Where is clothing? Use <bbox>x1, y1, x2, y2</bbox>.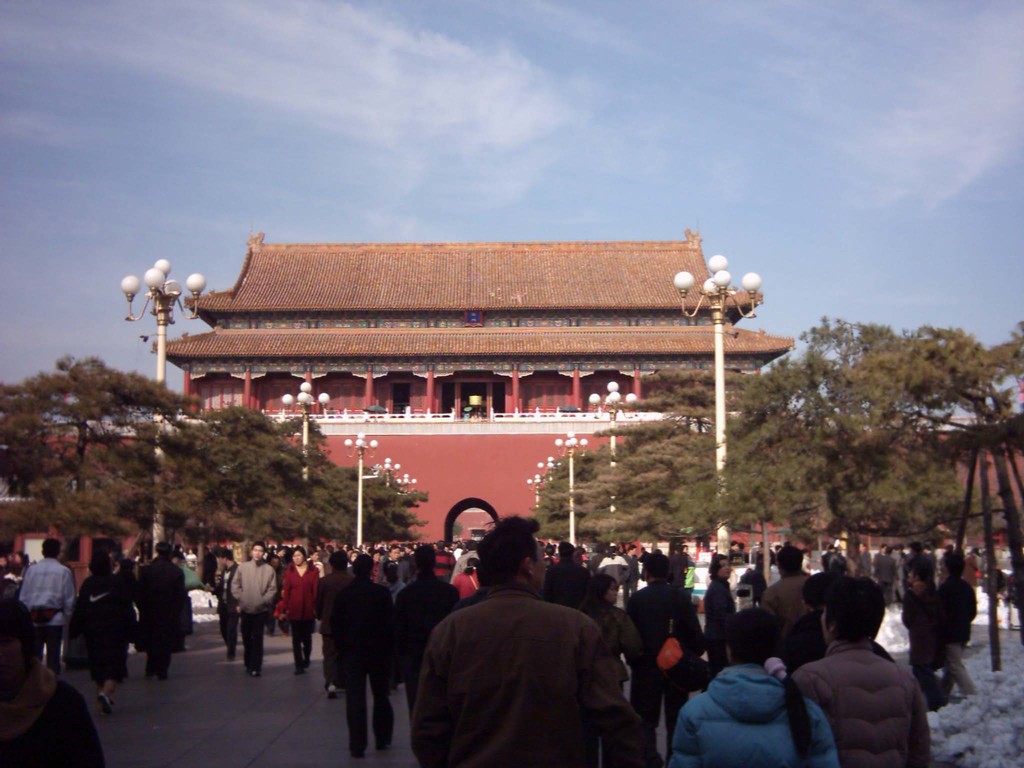
<bbox>435, 552, 452, 580</bbox>.
